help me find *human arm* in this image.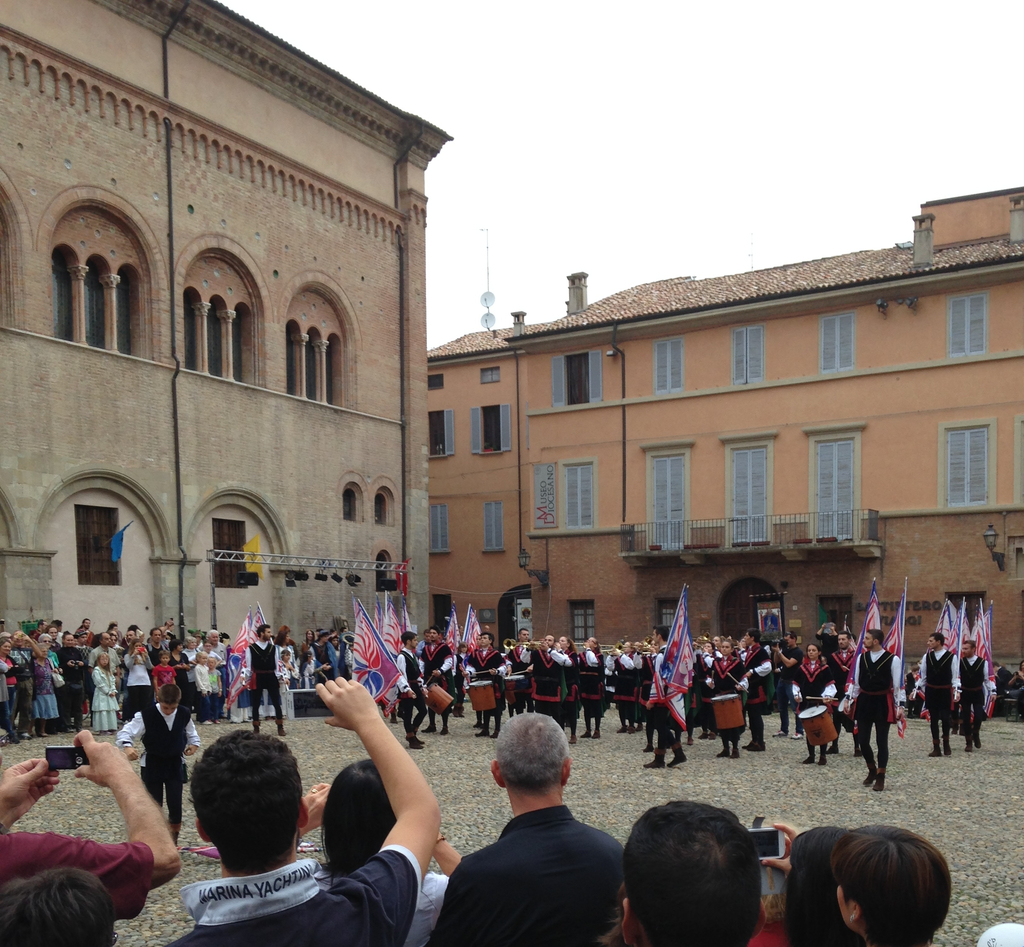
Found it: (left=503, top=656, right=511, bottom=672).
